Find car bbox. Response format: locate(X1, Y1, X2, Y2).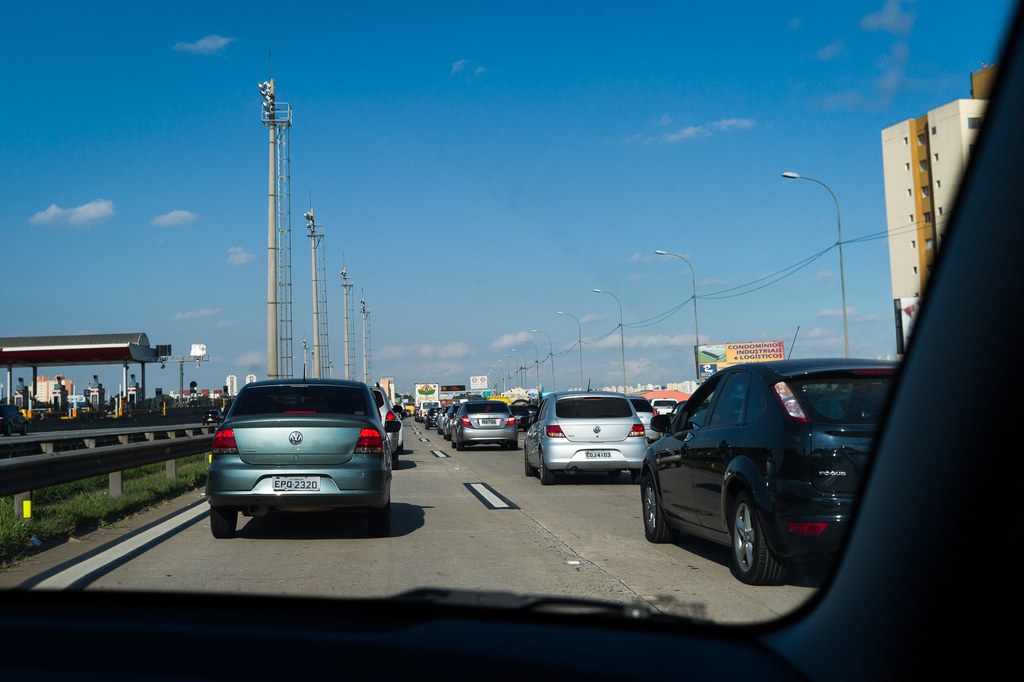
locate(527, 391, 646, 486).
